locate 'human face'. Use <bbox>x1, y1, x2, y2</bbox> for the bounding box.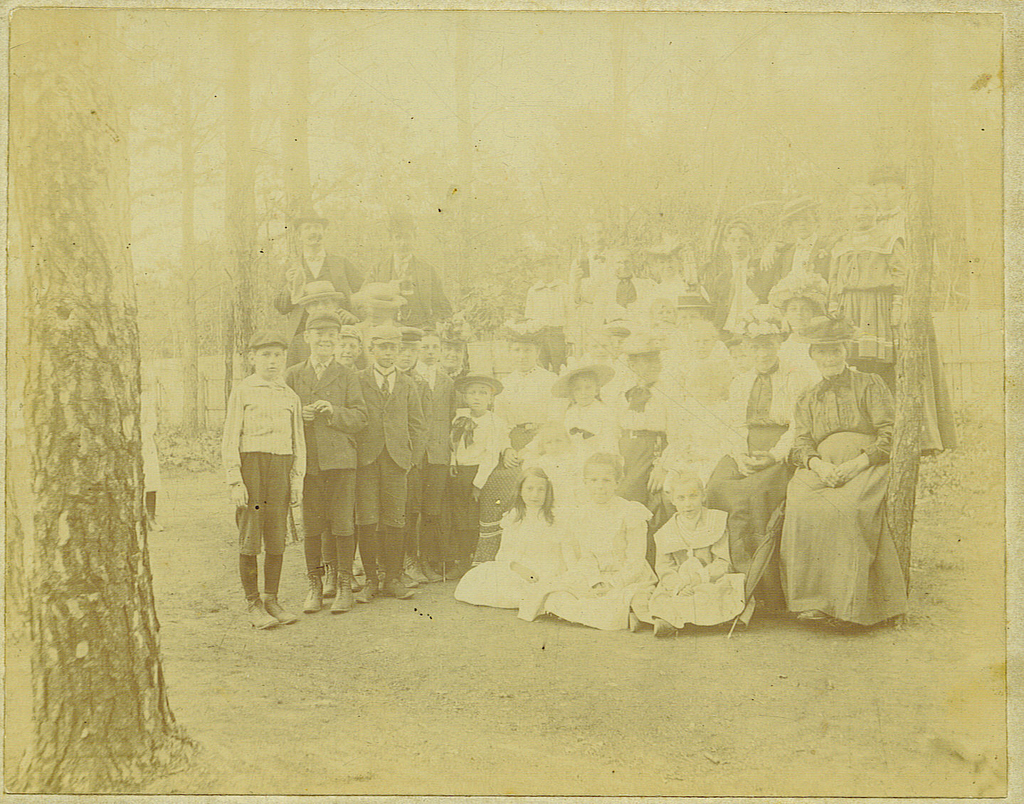
<bbox>398, 342, 420, 369</bbox>.
